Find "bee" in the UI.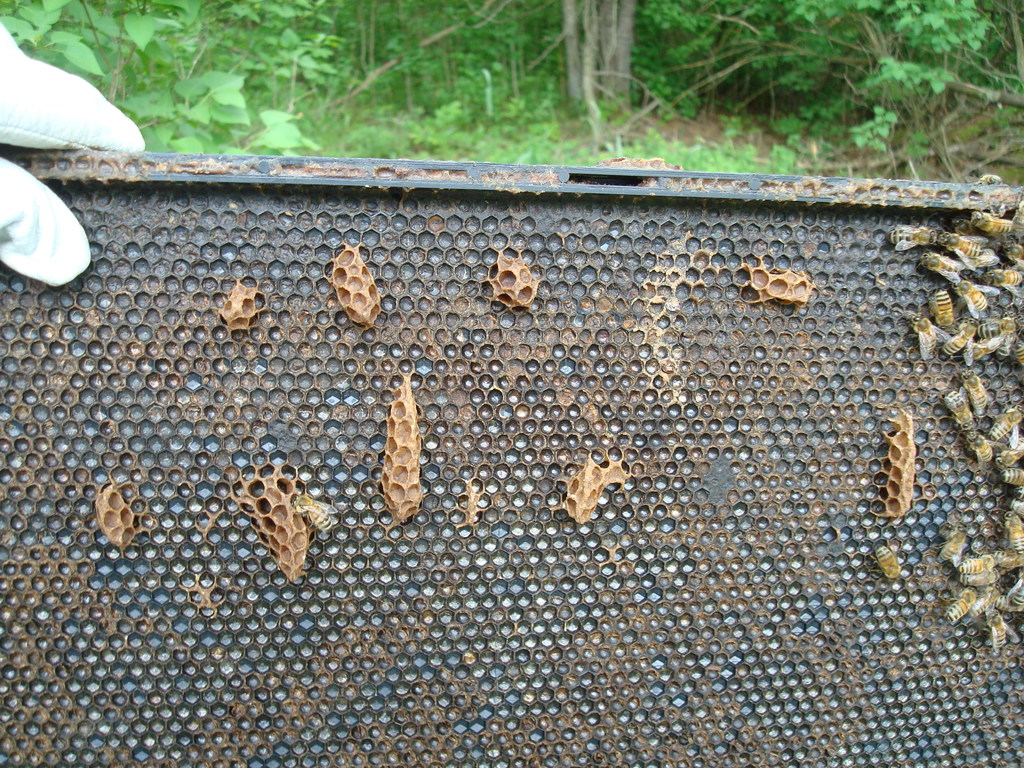
UI element at {"x1": 998, "y1": 458, "x2": 1023, "y2": 494}.
